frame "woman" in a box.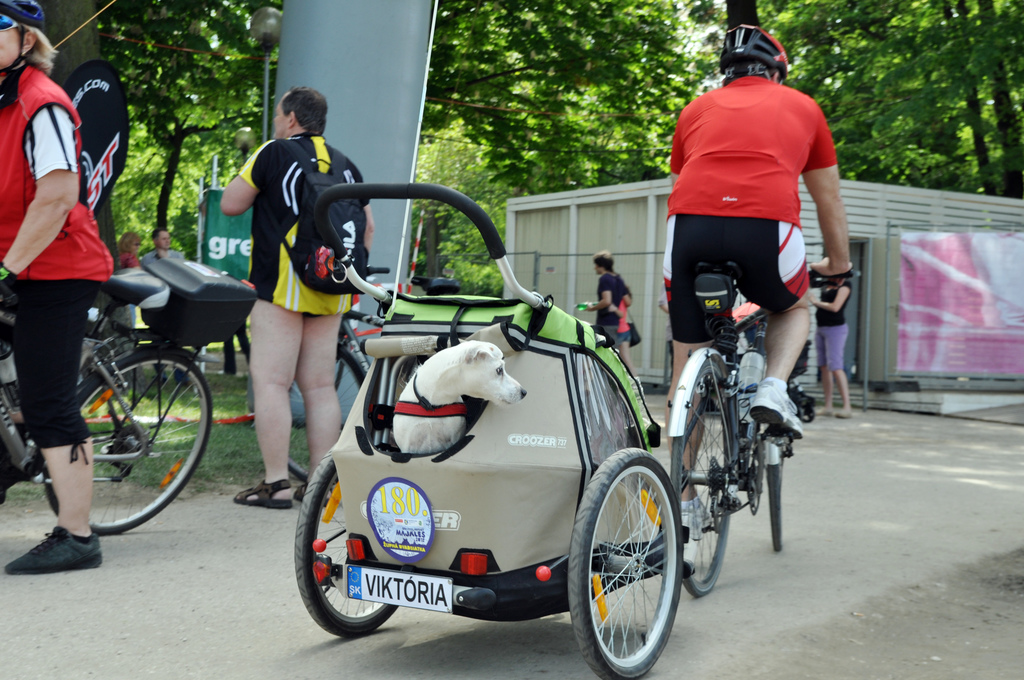
586,250,634,373.
